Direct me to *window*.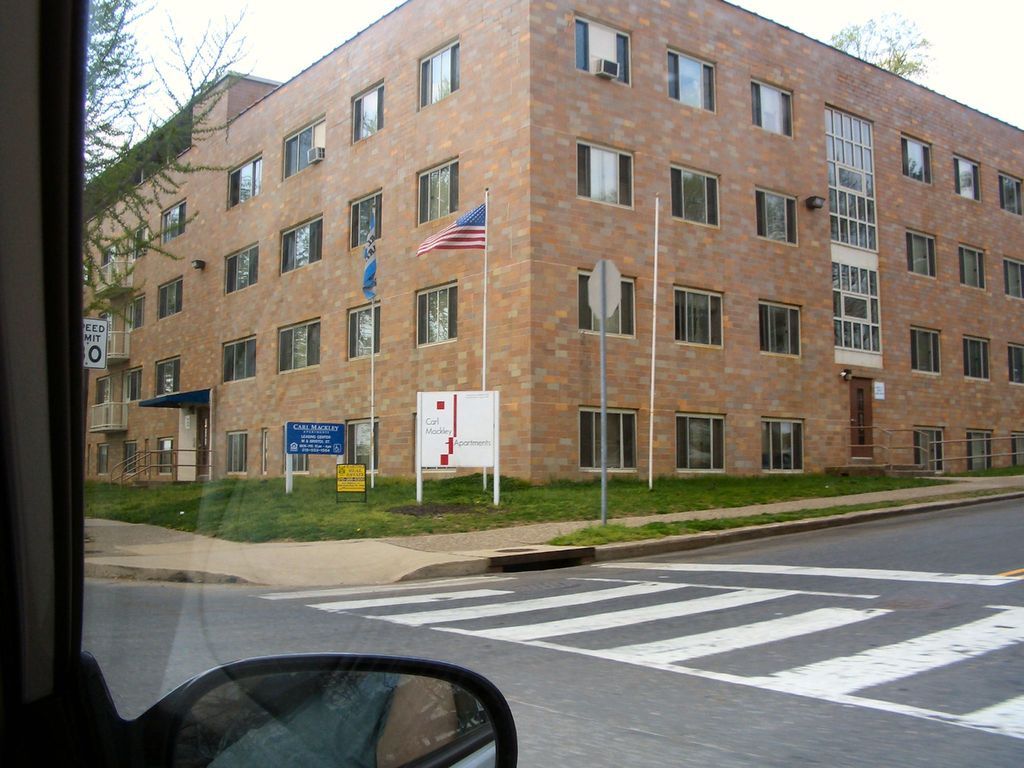
Direction: box=[764, 303, 801, 358].
